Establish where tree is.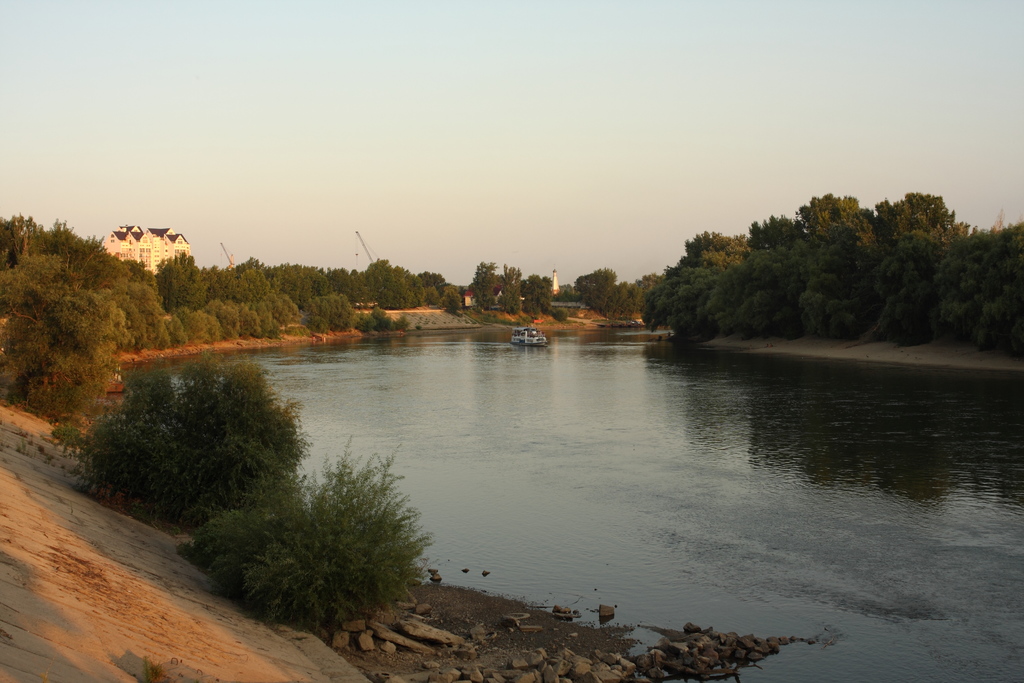
Established at x1=72 y1=358 x2=301 y2=529.
